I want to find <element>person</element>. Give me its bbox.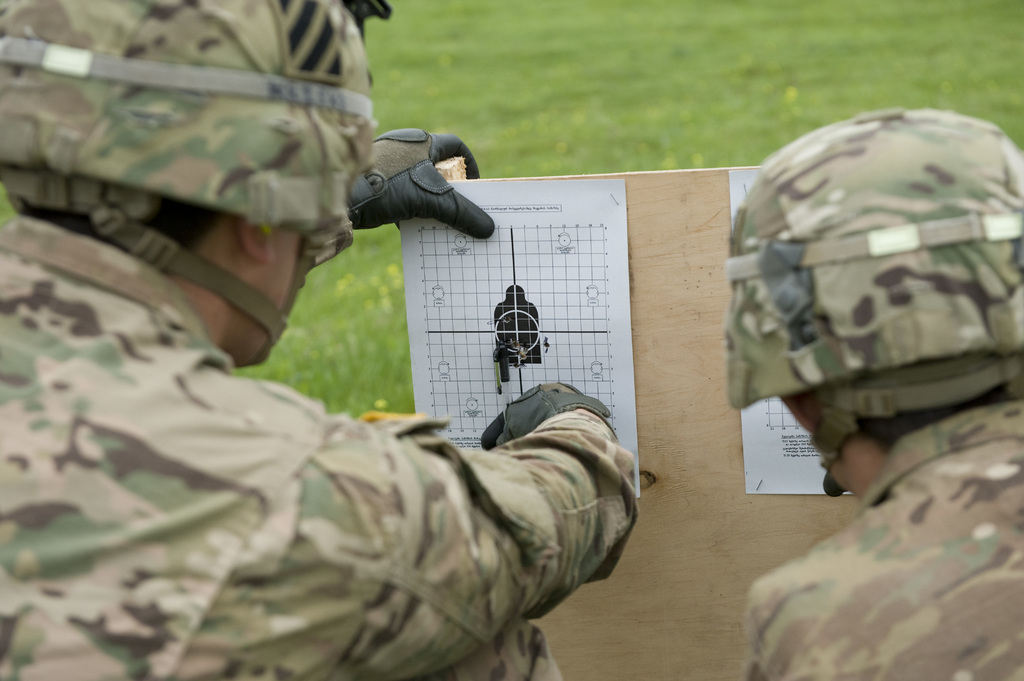
box(727, 96, 1023, 634).
